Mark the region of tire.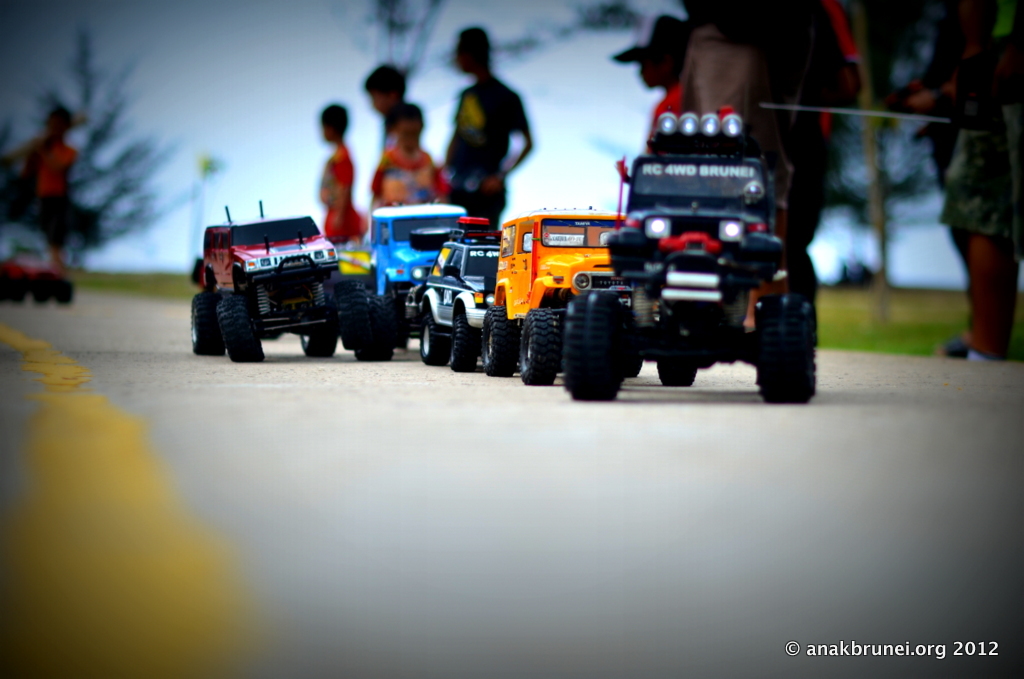
Region: bbox(340, 289, 368, 349).
